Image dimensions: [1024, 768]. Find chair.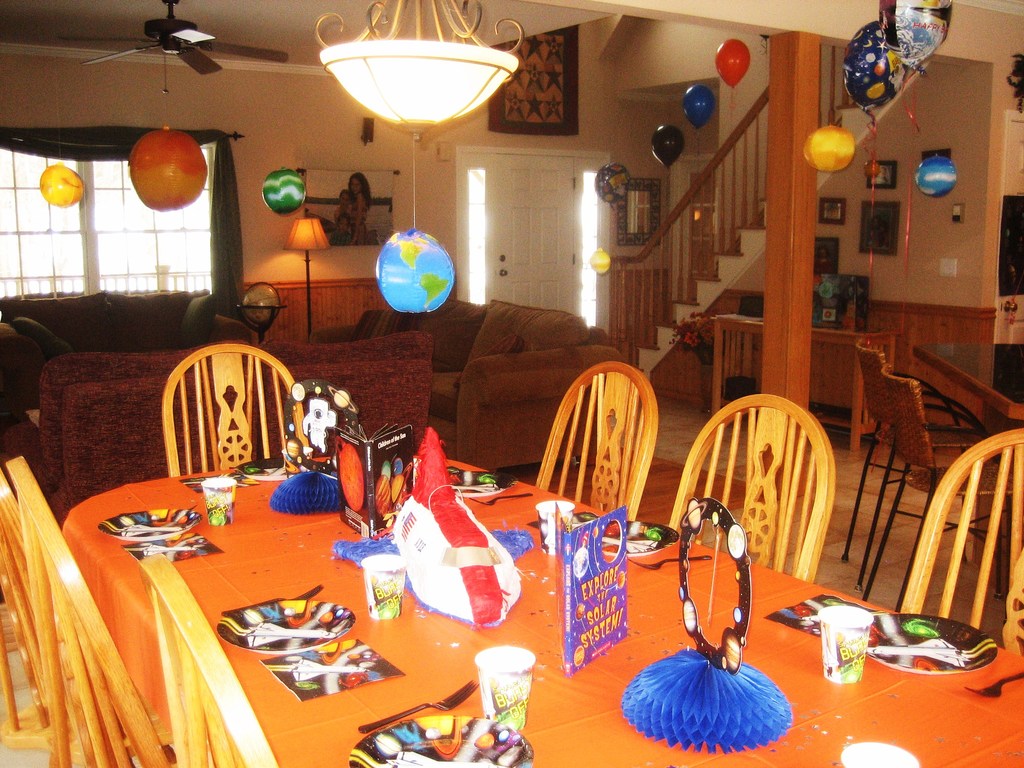
rect(836, 336, 1002, 580).
